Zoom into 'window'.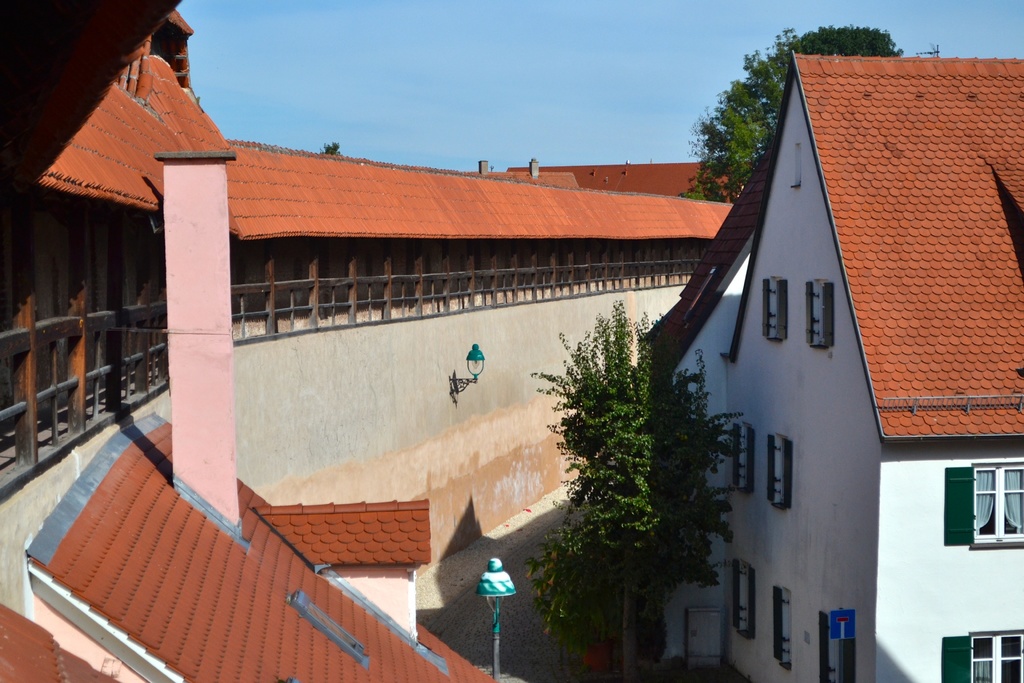
Zoom target: left=804, top=278, right=830, bottom=346.
